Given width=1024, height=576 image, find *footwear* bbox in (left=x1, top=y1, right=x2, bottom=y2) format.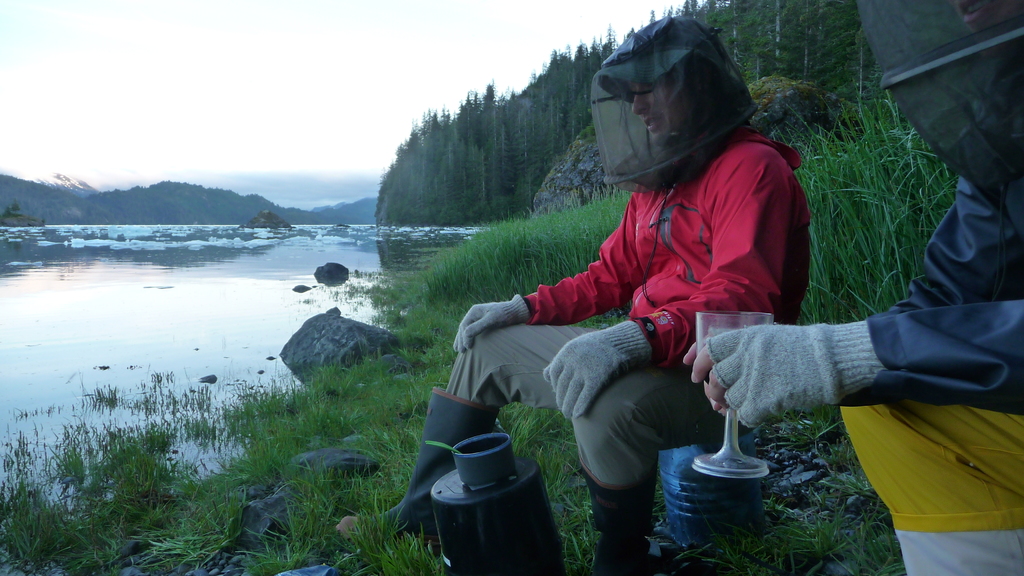
(left=326, top=394, right=499, bottom=567).
